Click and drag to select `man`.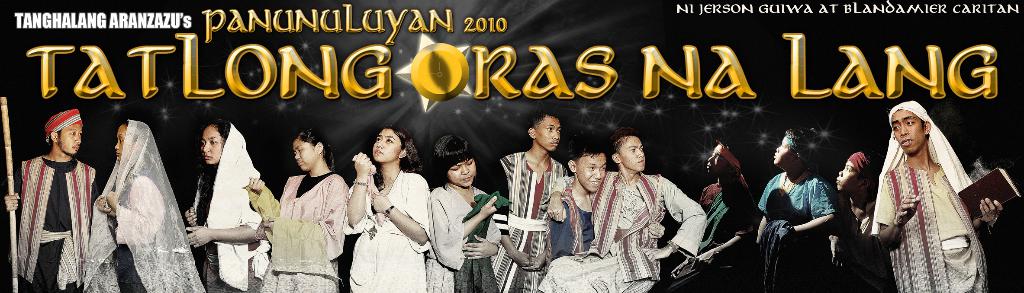
Selection: 5,101,104,292.
